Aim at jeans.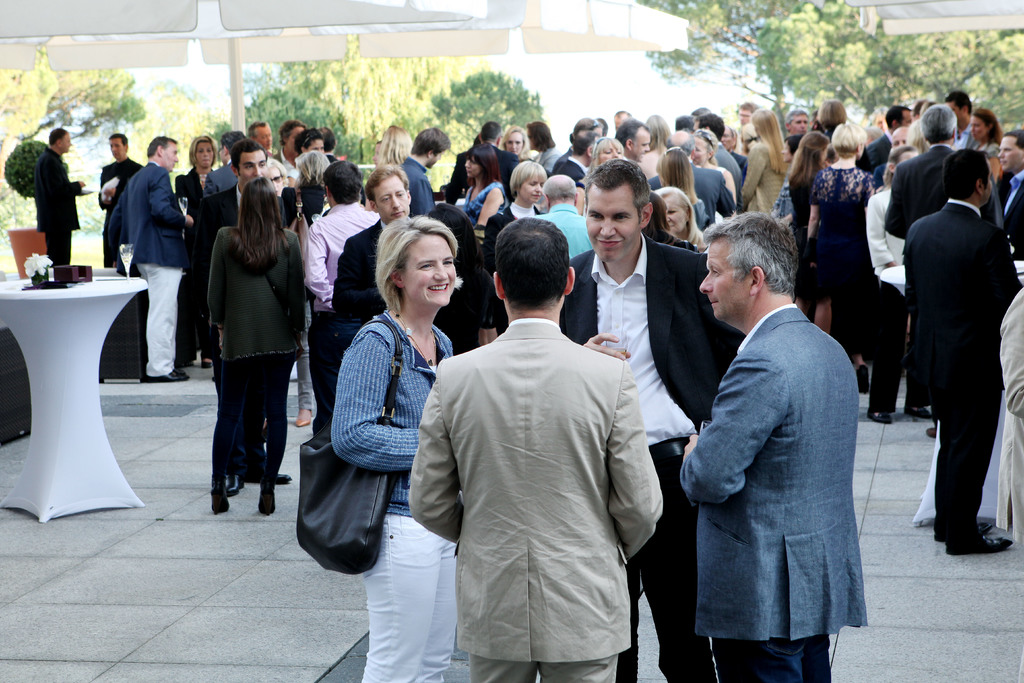
Aimed at x1=698 y1=616 x2=832 y2=682.
